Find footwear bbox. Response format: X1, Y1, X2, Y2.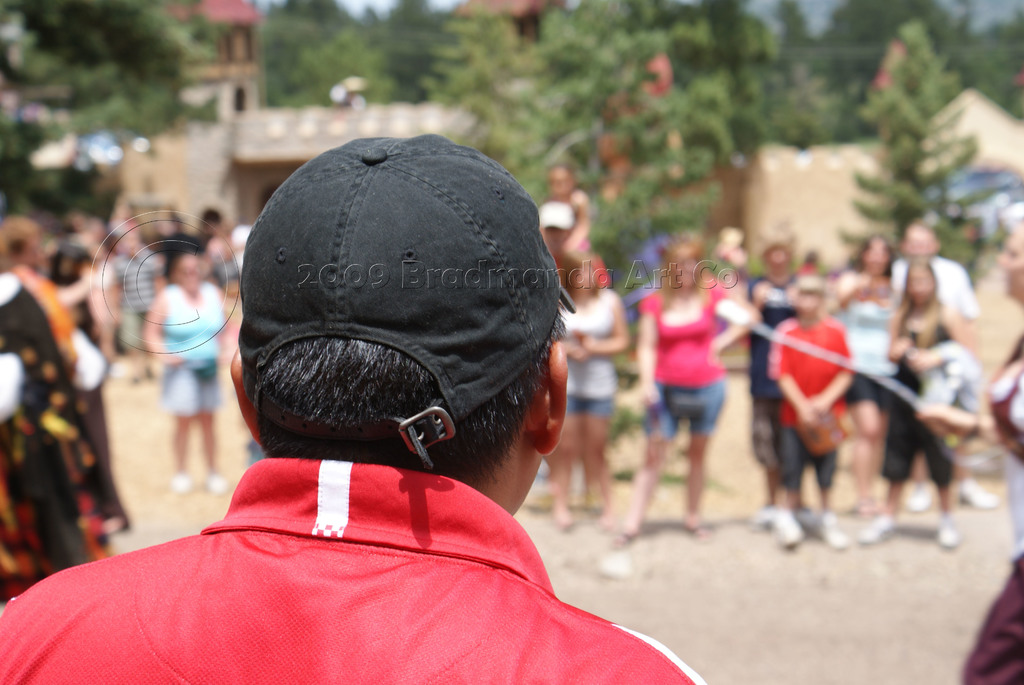
903, 480, 940, 514.
